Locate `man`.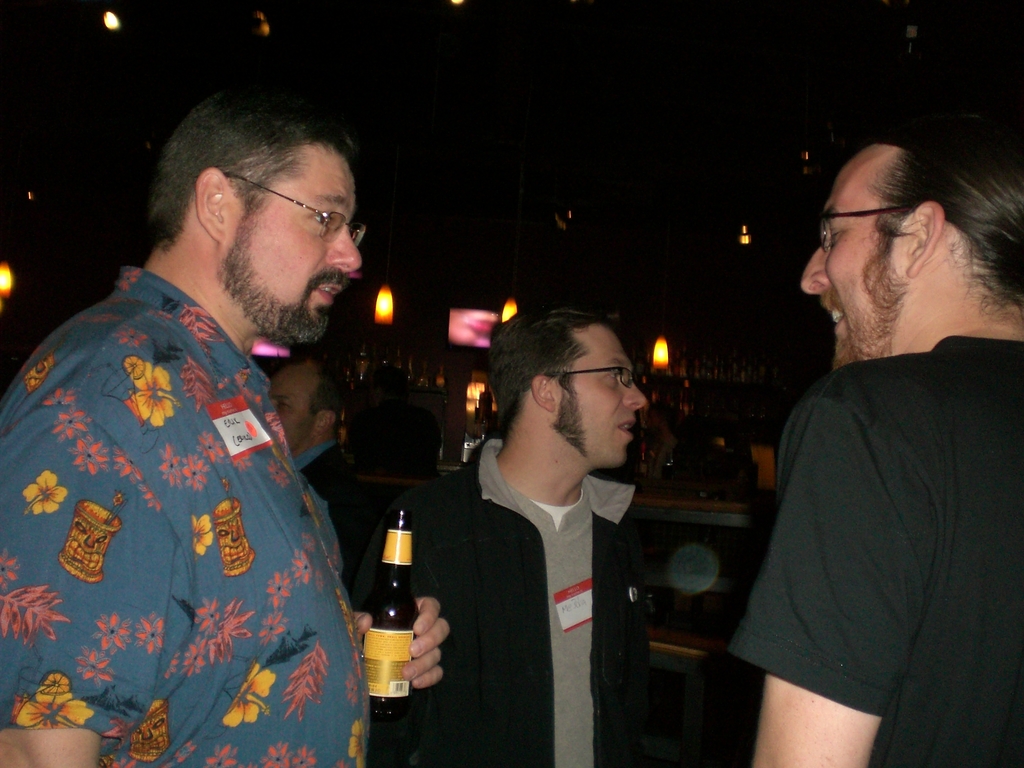
Bounding box: [393, 297, 682, 757].
